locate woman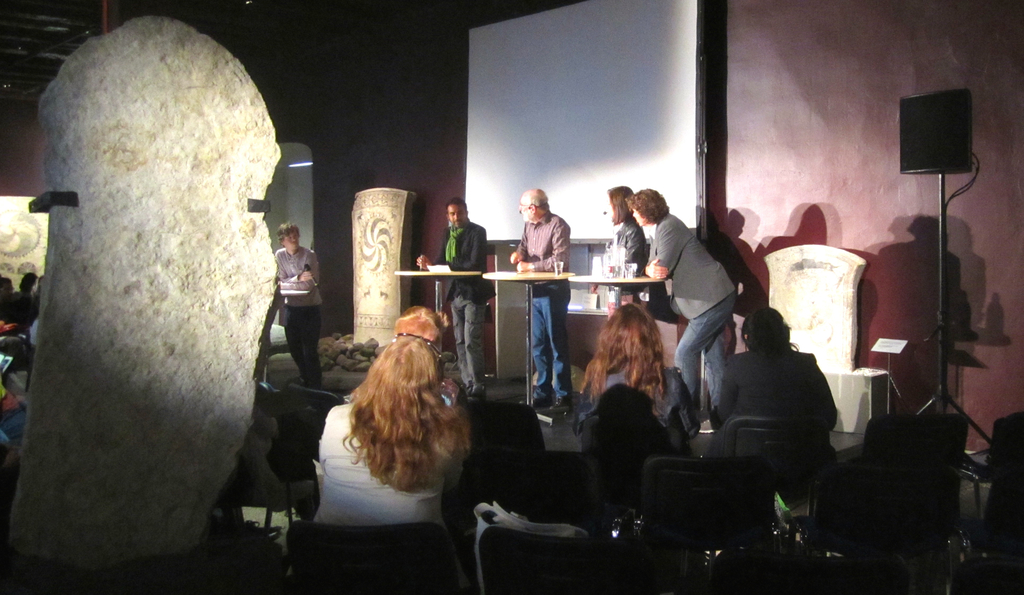
573,300,699,454
